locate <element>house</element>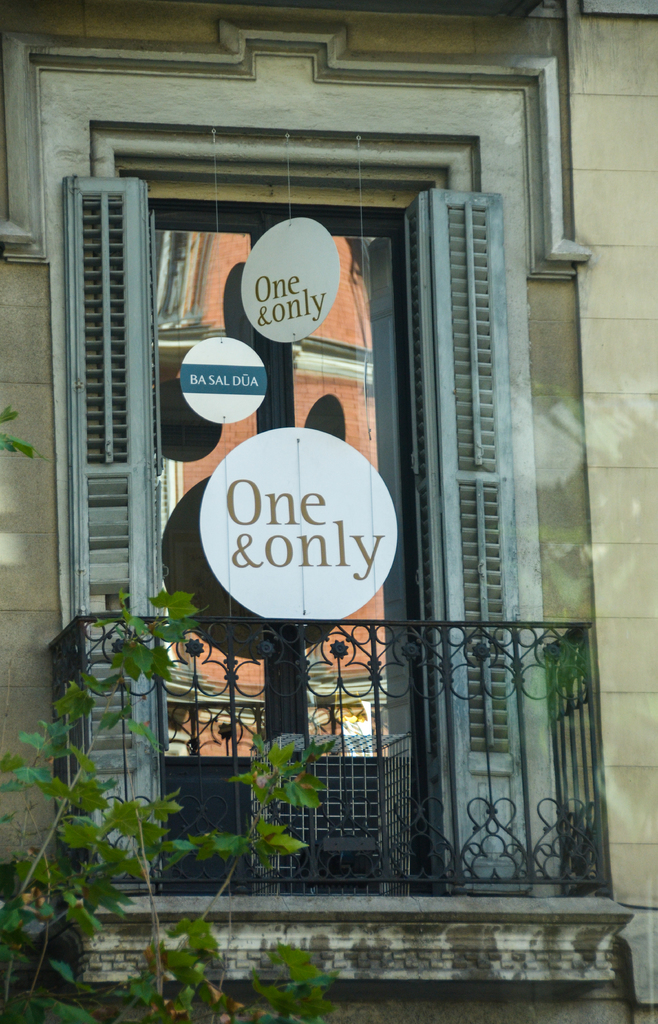
(0, 0, 657, 1023)
